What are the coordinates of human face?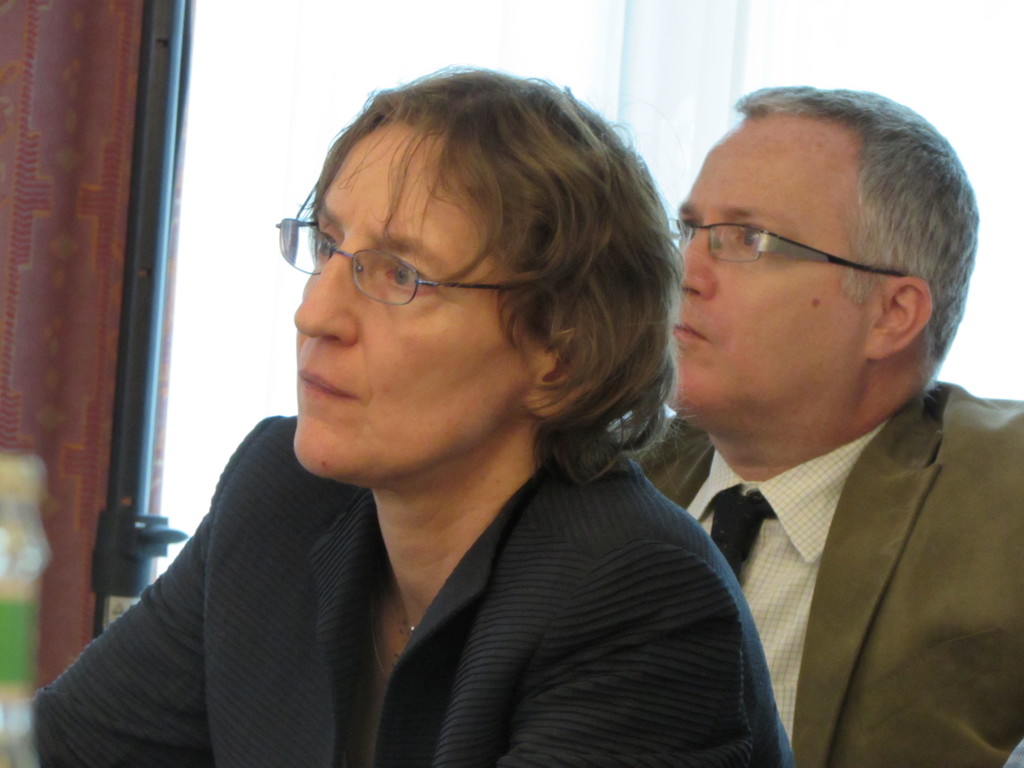
box=[653, 105, 886, 406].
